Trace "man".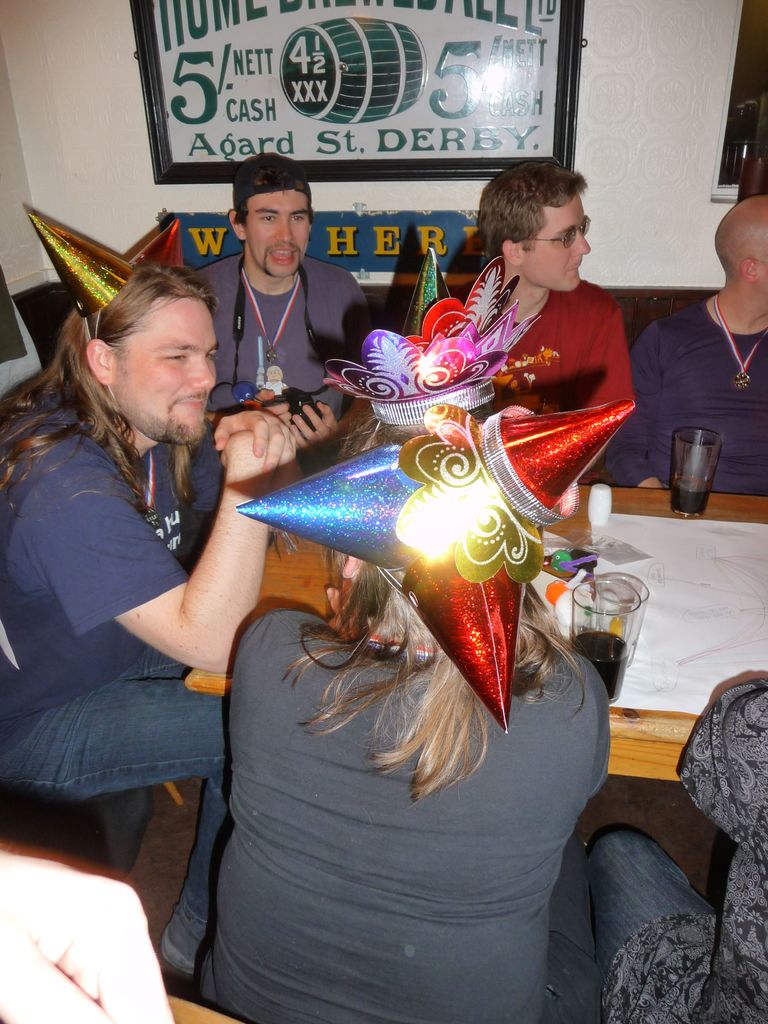
Traced to {"x1": 454, "y1": 157, "x2": 634, "y2": 483}.
